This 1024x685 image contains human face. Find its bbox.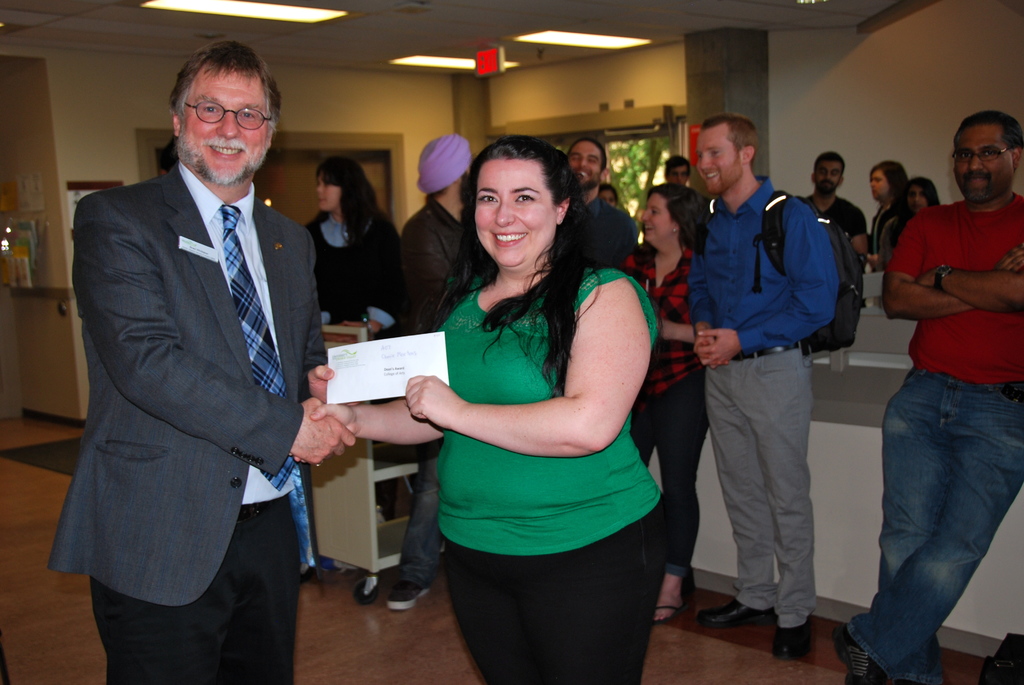
{"x1": 180, "y1": 58, "x2": 272, "y2": 185}.
